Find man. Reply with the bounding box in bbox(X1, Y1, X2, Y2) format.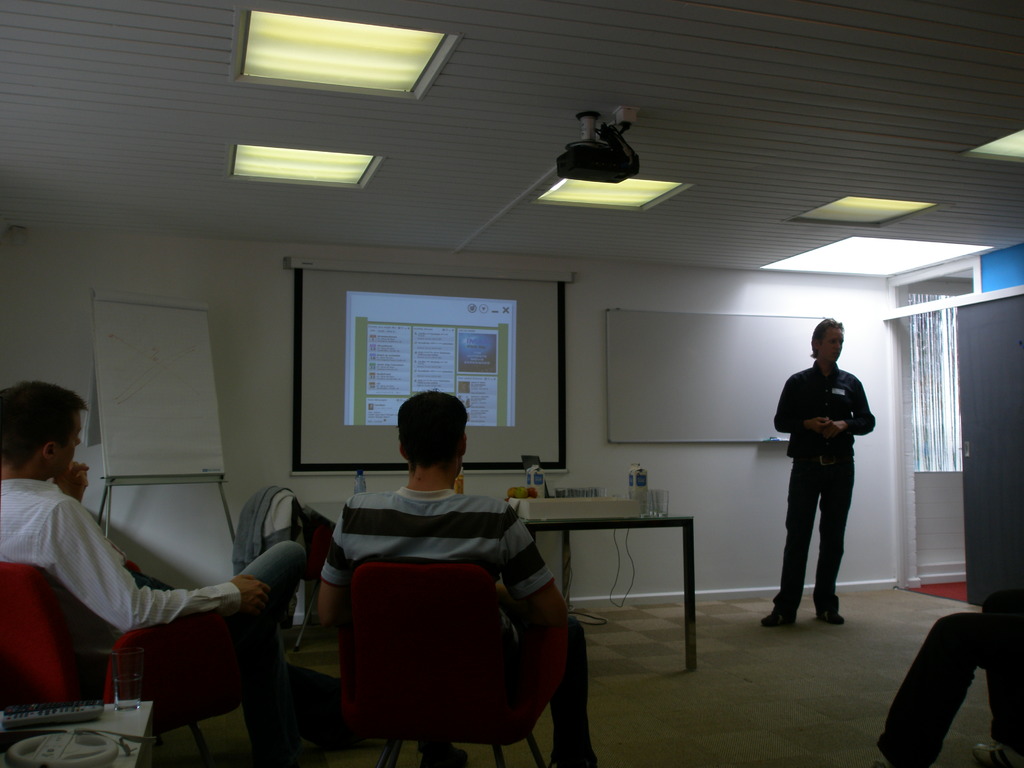
bbox(318, 394, 596, 767).
